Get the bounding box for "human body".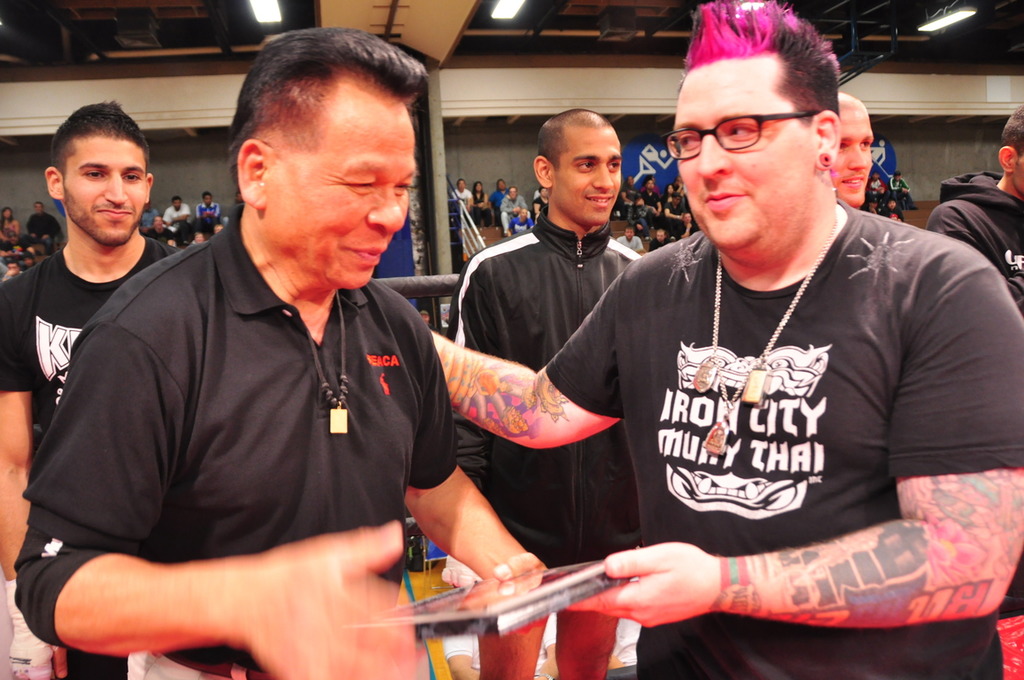
left=188, top=232, right=204, bottom=245.
